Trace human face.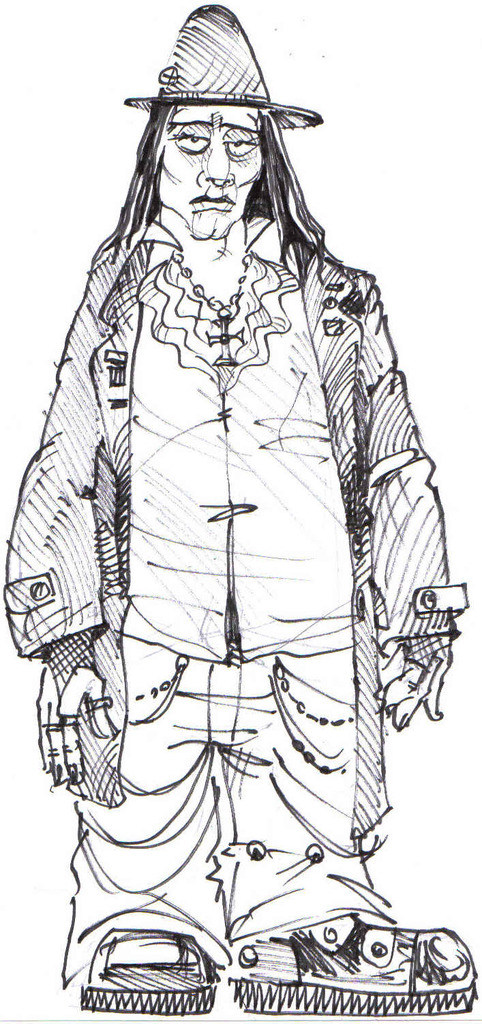
Traced to [x1=160, y1=121, x2=262, y2=242].
